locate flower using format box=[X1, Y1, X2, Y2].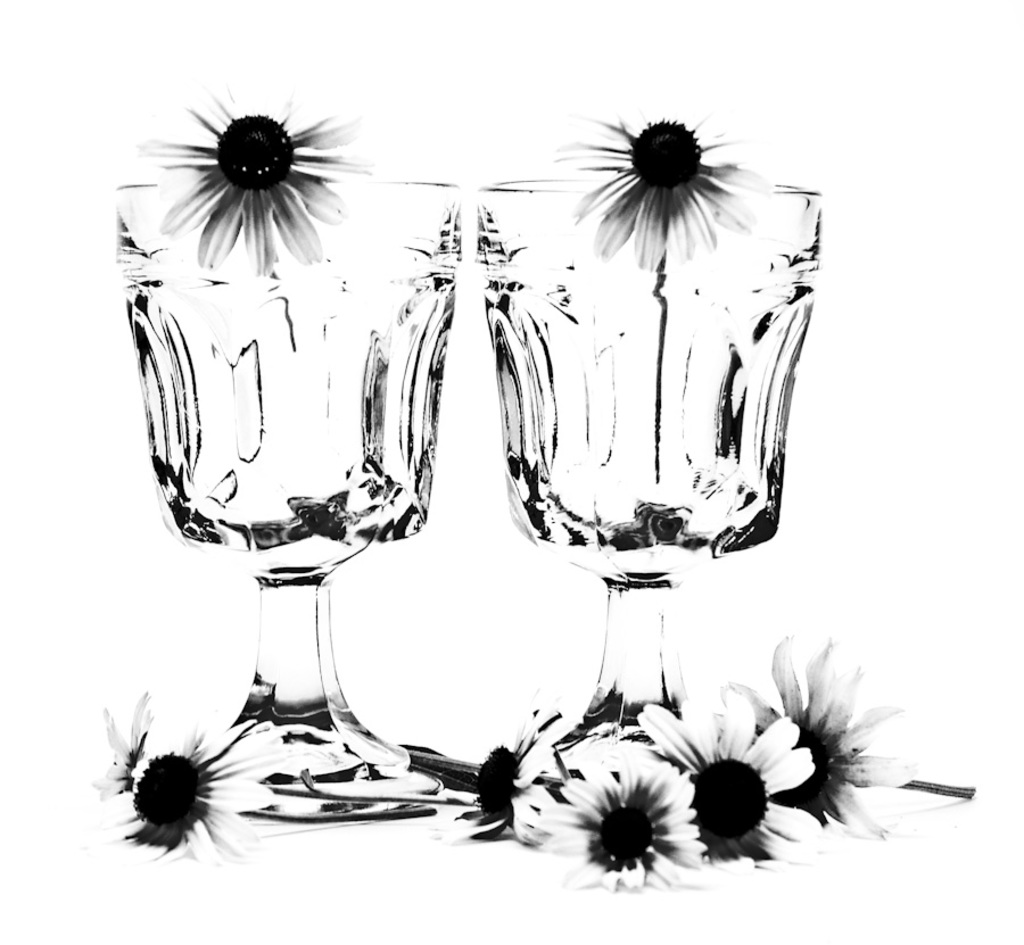
box=[66, 680, 158, 821].
